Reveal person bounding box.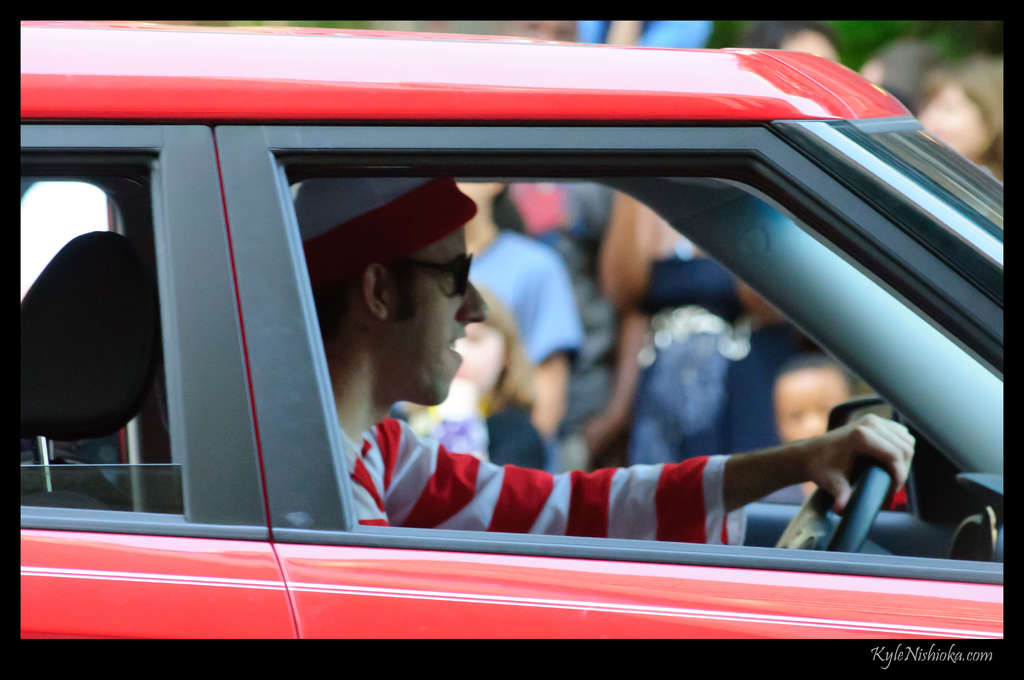
Revealed: detection(746, 22, 840, 63).
